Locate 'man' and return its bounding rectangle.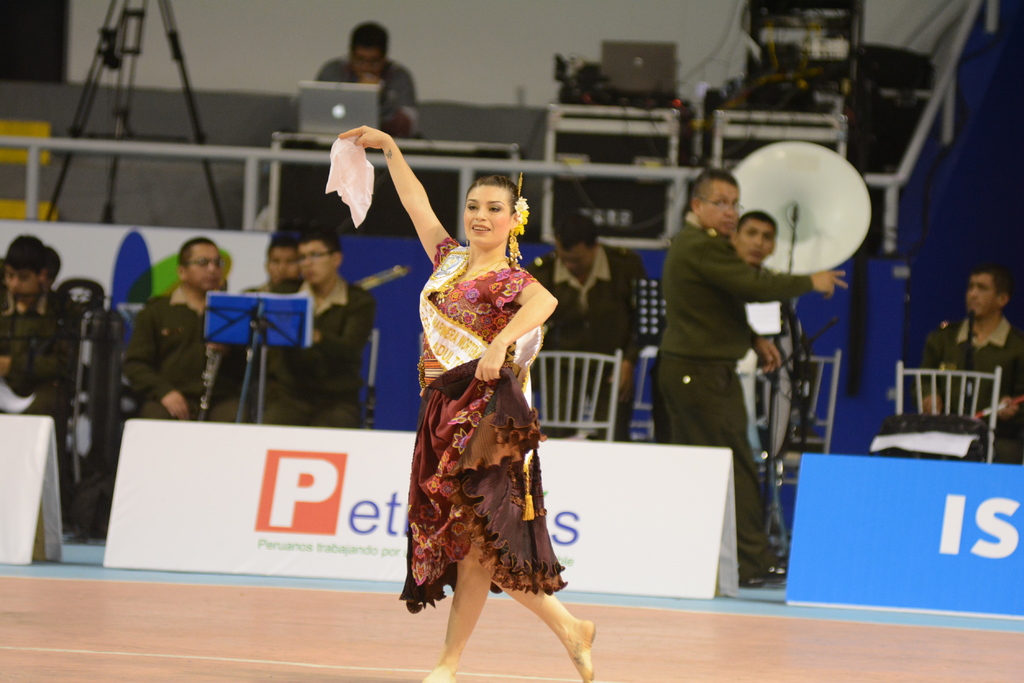
Rect(906, 271, 1023, 467).
